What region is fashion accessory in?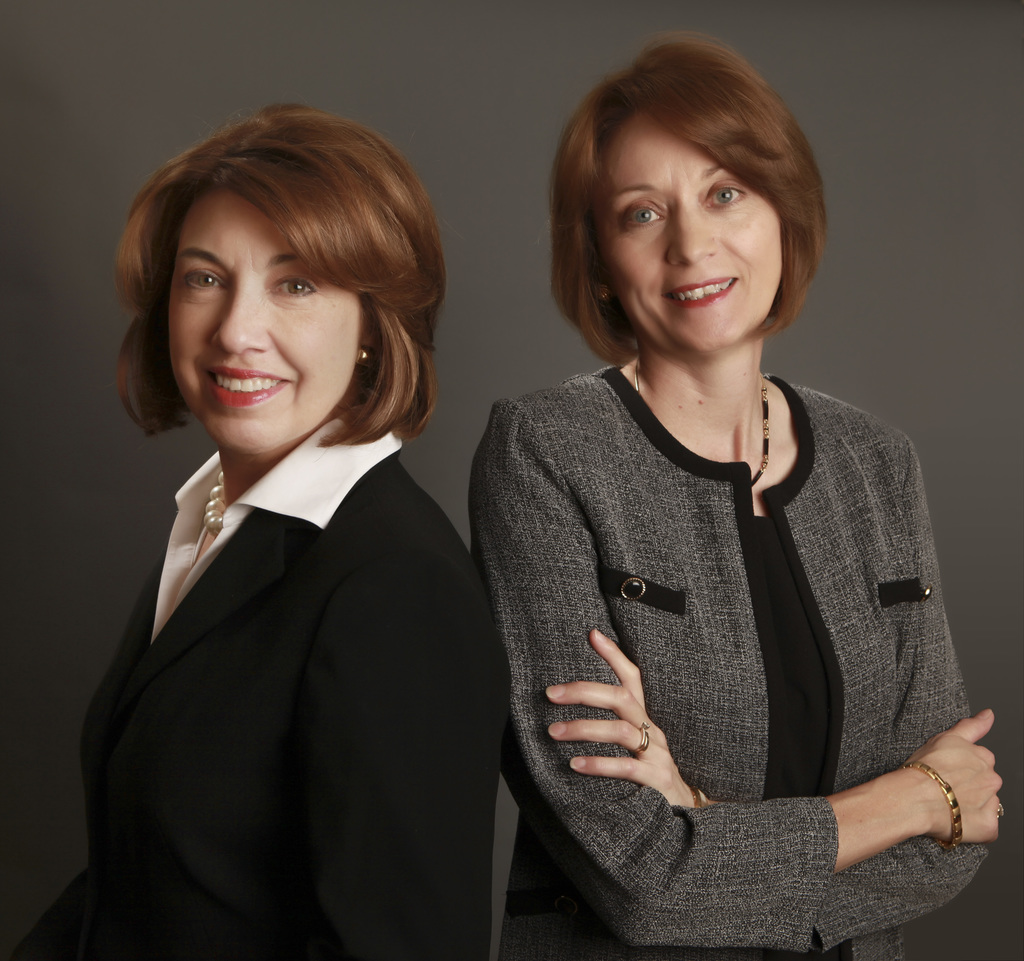
(x1=359, y1=349, x2=372, y2=359).
